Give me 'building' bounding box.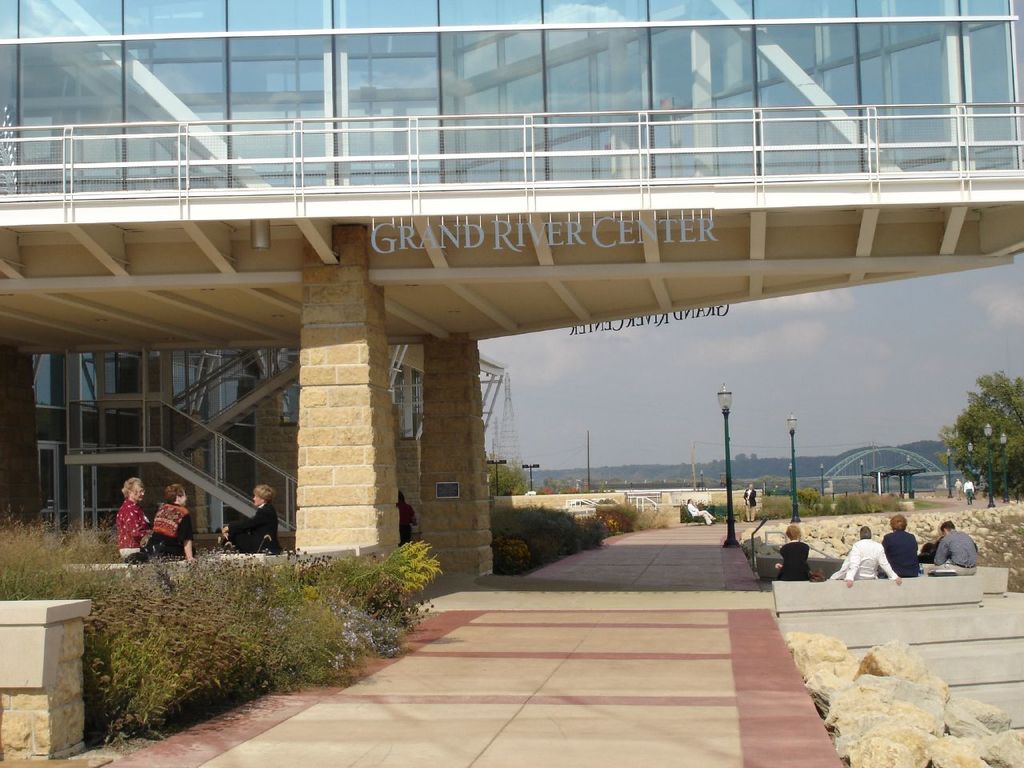
x1=0, y1=4, x2=1023, y2=578.
